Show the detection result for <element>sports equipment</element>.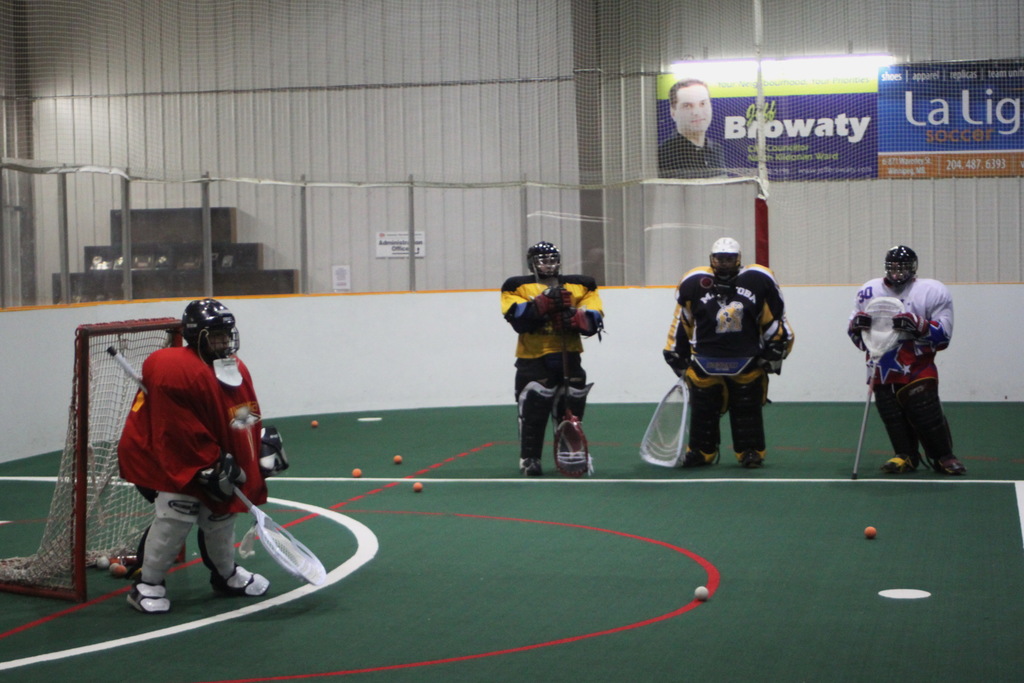
[left=706, top=235, right=740, bottom=281].
